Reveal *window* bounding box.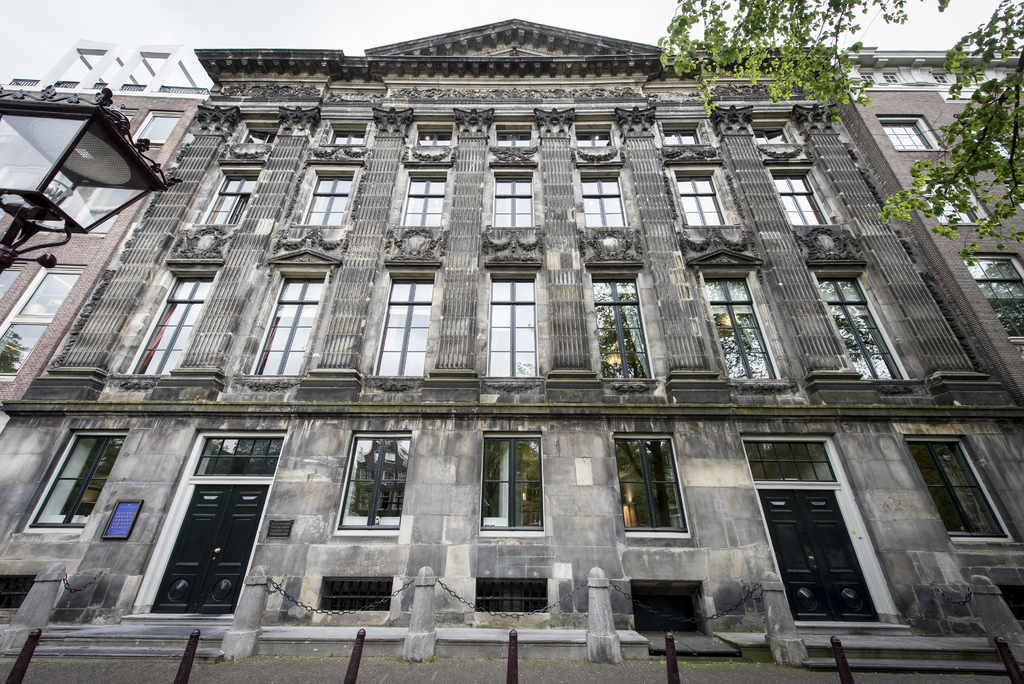
Revealed: 292,168,356,225.
